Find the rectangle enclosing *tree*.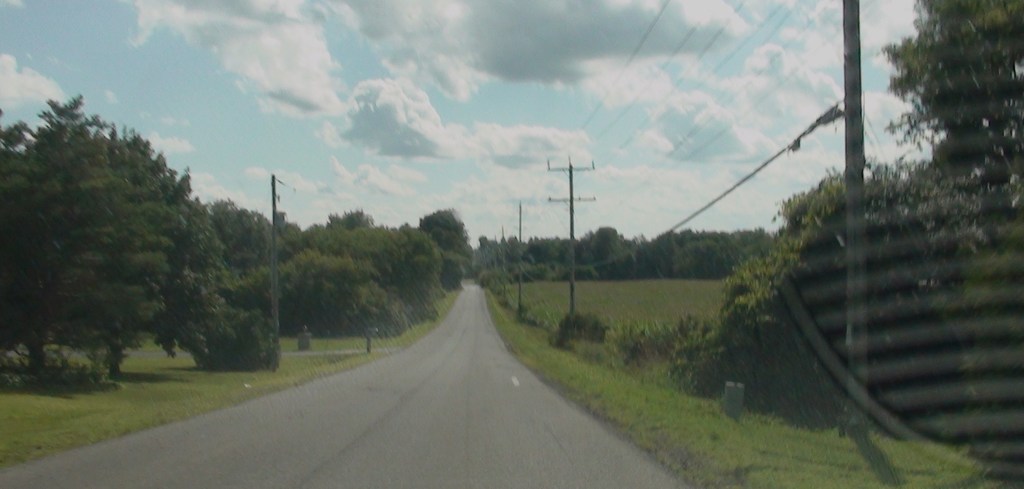
[x1=65, y1=115, x2=229, y2=381].
